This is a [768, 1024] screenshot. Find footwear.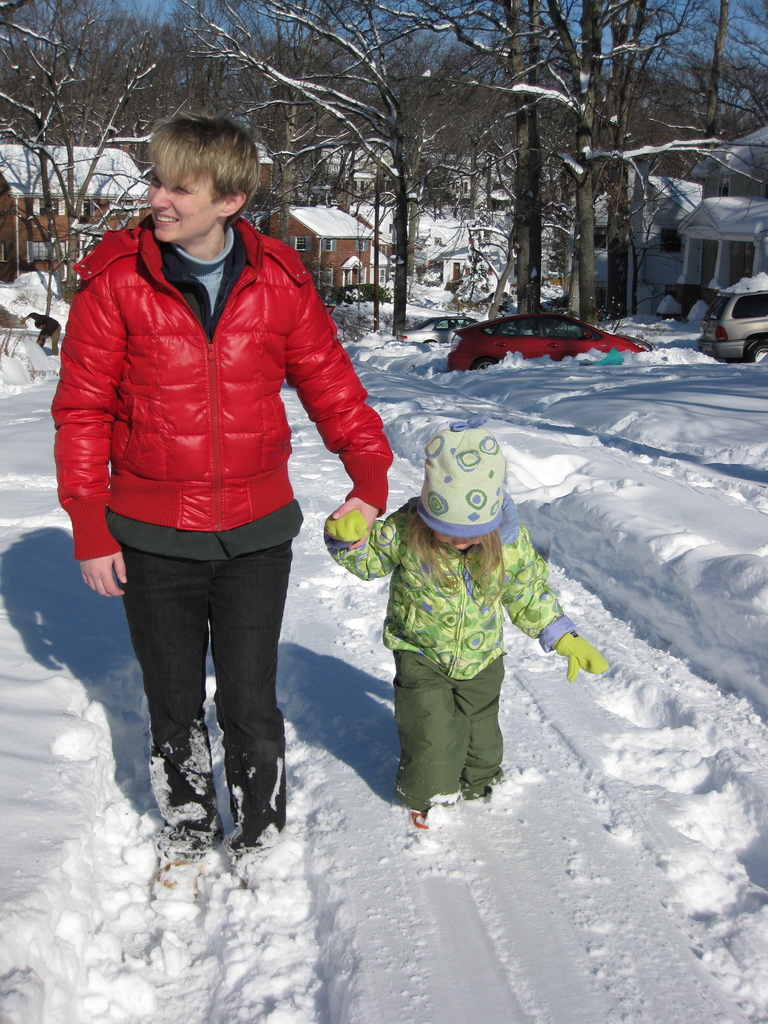
Bounding box: region(405, 805, 440, 836).
